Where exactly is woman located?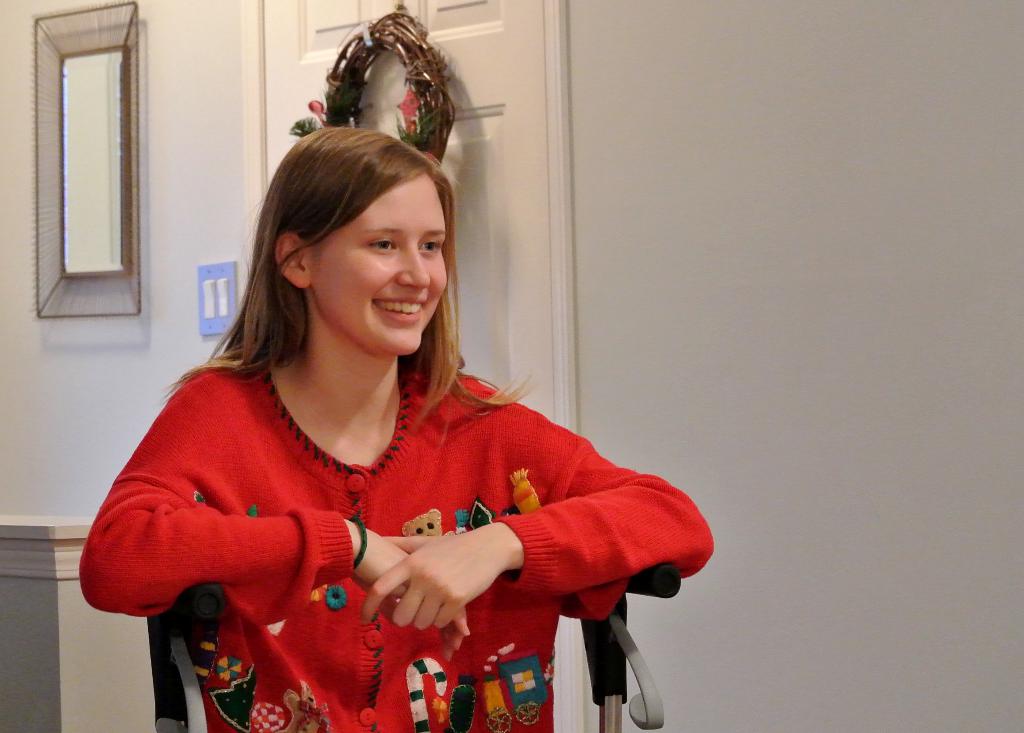
Its bounding box is 87,121,717,732.
